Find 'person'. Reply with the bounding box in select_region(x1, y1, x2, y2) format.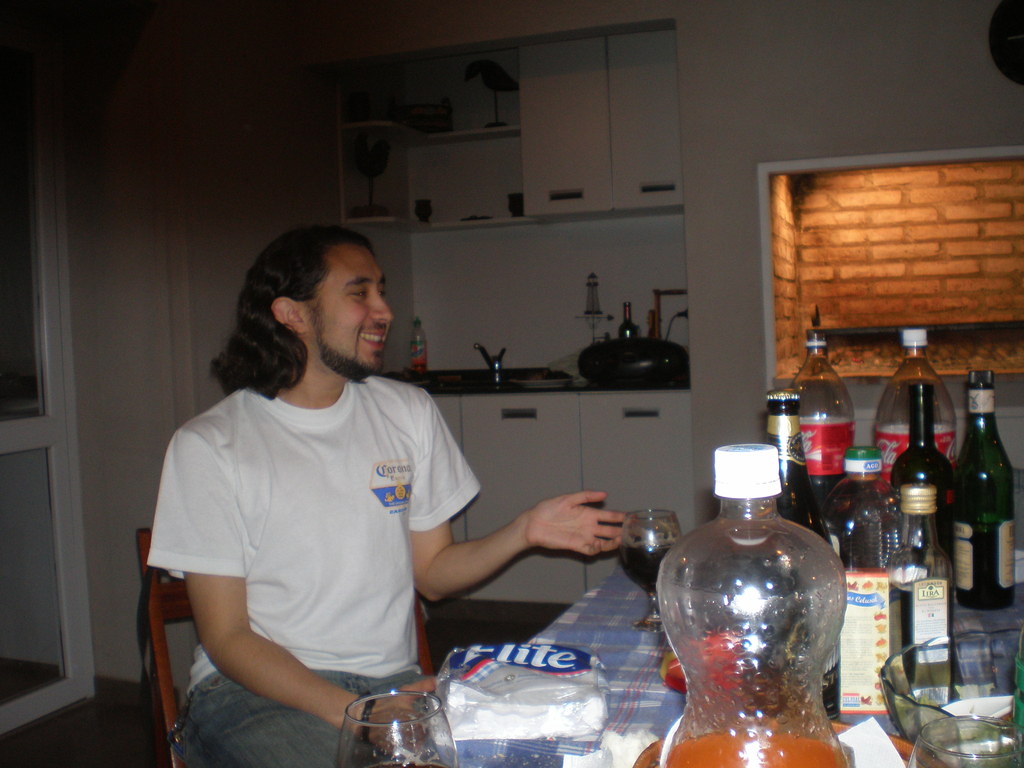
select_region(147, 216, 636, 767).
